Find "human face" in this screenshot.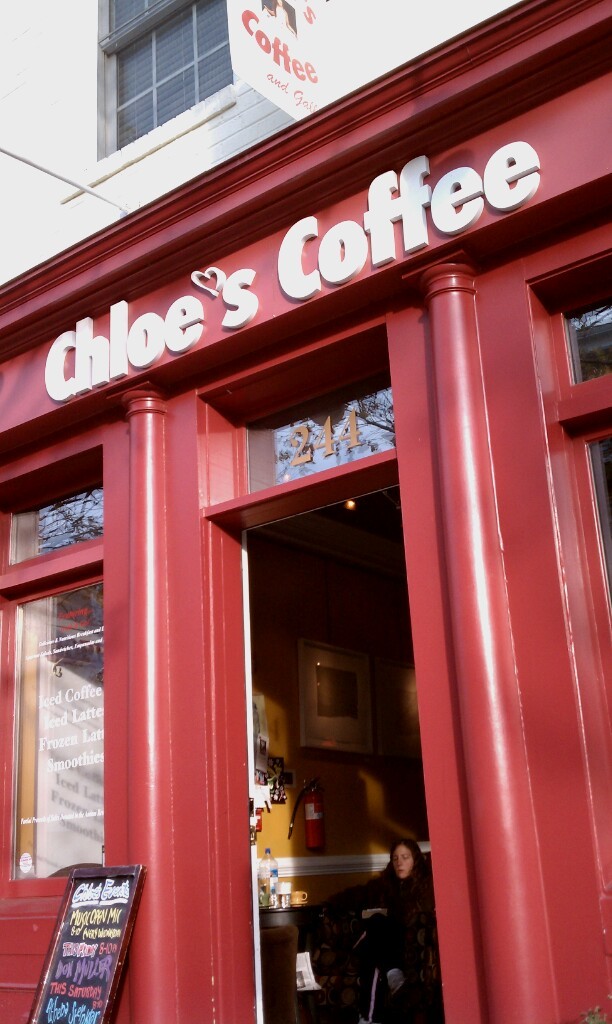
The bounding box for "human face" is bbox(390, 844, 412, 880).
